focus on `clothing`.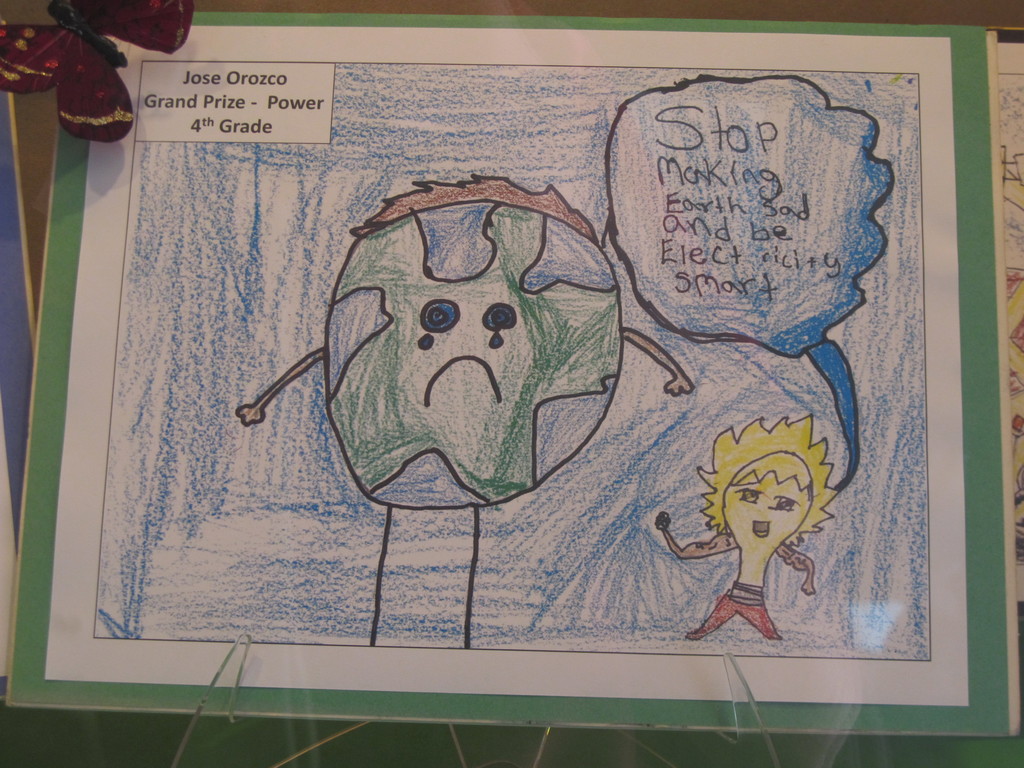
Focused at <region>694, 582, 783, 646</region>.
